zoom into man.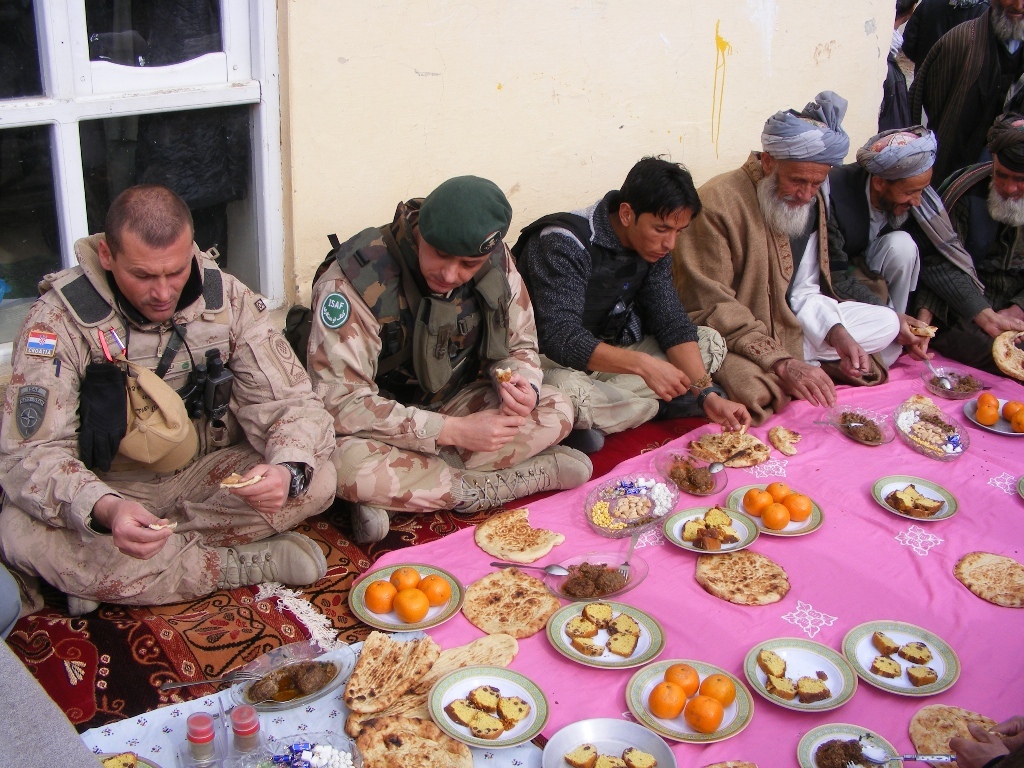
Zoom target: l=908, t=114, r=1023, b=382.
